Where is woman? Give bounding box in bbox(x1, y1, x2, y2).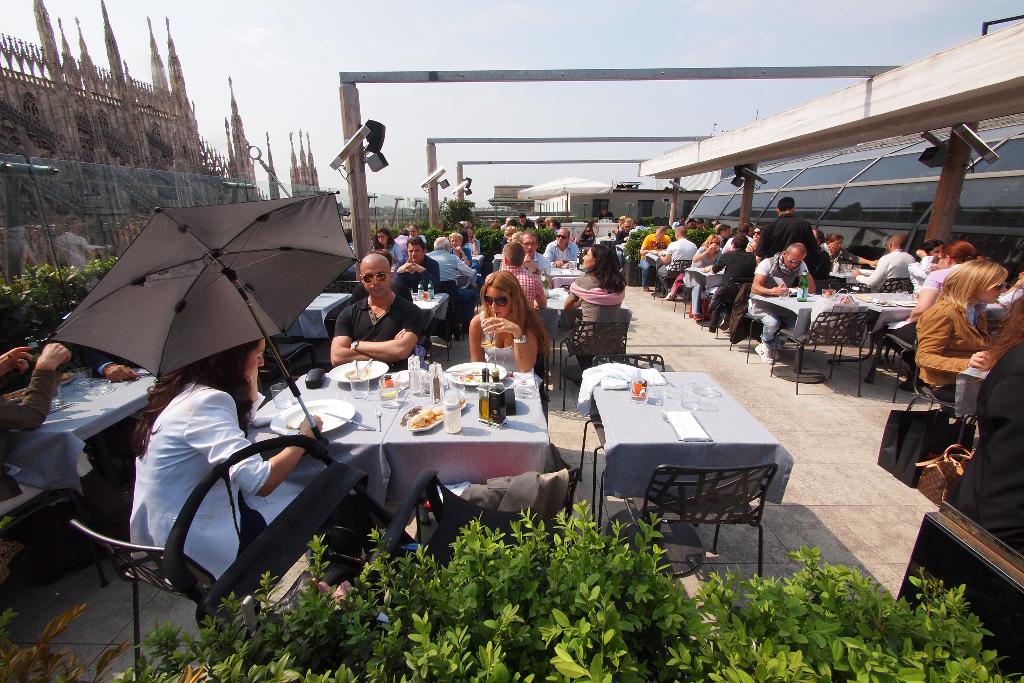
bbox(912, 257, 1007, 402).
